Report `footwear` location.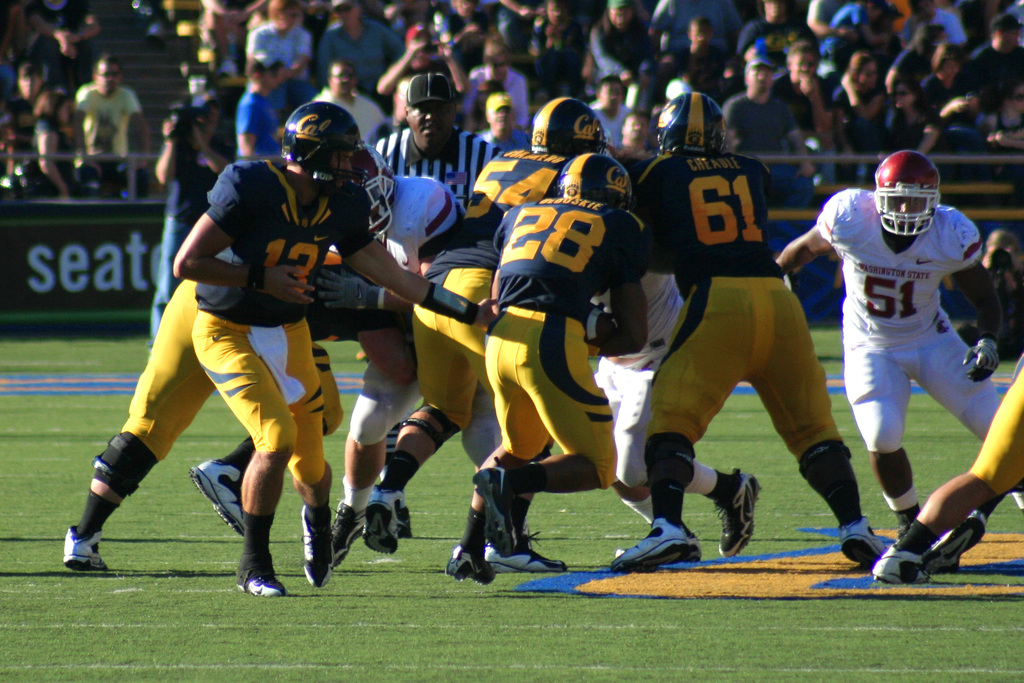
Report: l=231, t=563, r=286, b=598.
